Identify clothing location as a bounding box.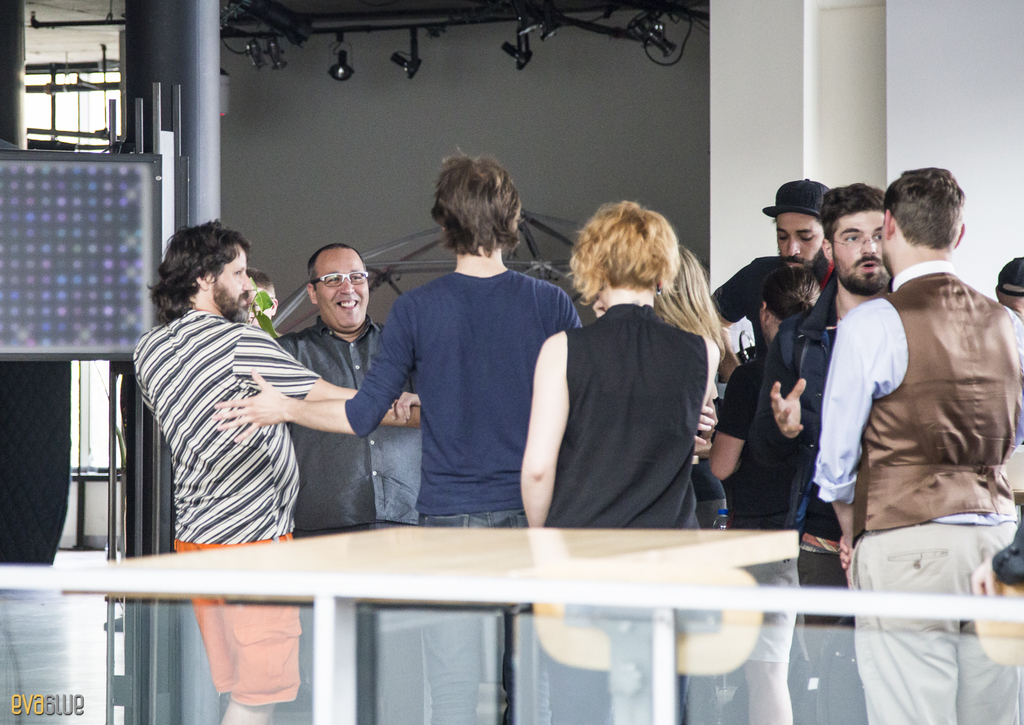
x1=266 y1=315 x2=420 y2=520.
